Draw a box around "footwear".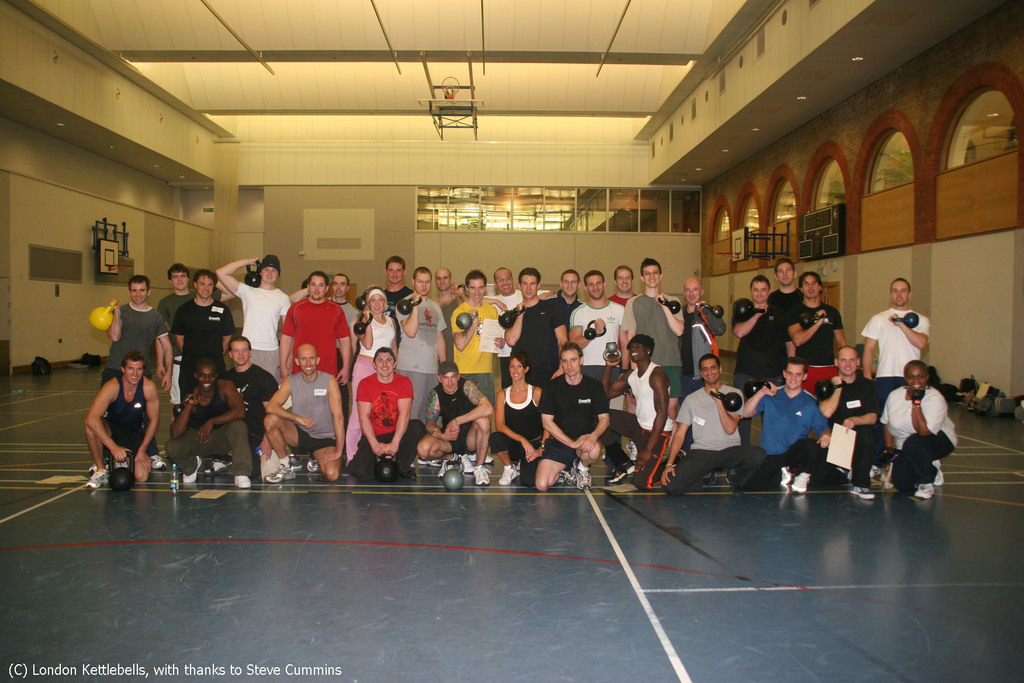
436/455/458/480.
